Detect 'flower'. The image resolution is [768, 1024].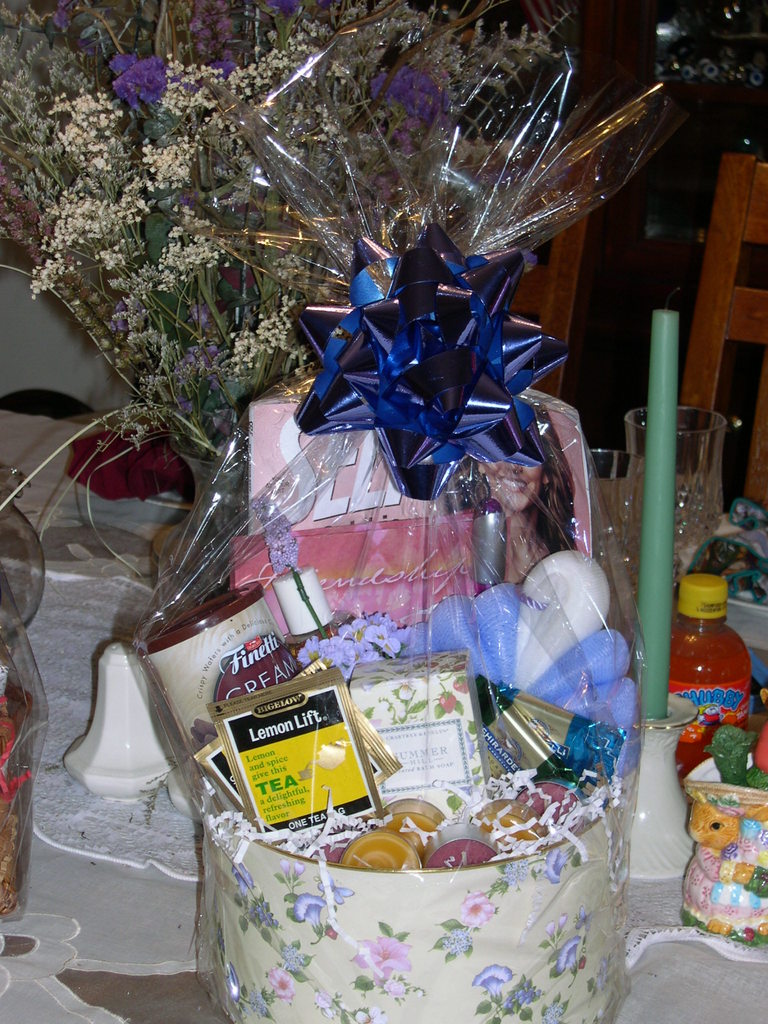
pyautogui.locateOnScreen(543, 998, 564, 1023).
